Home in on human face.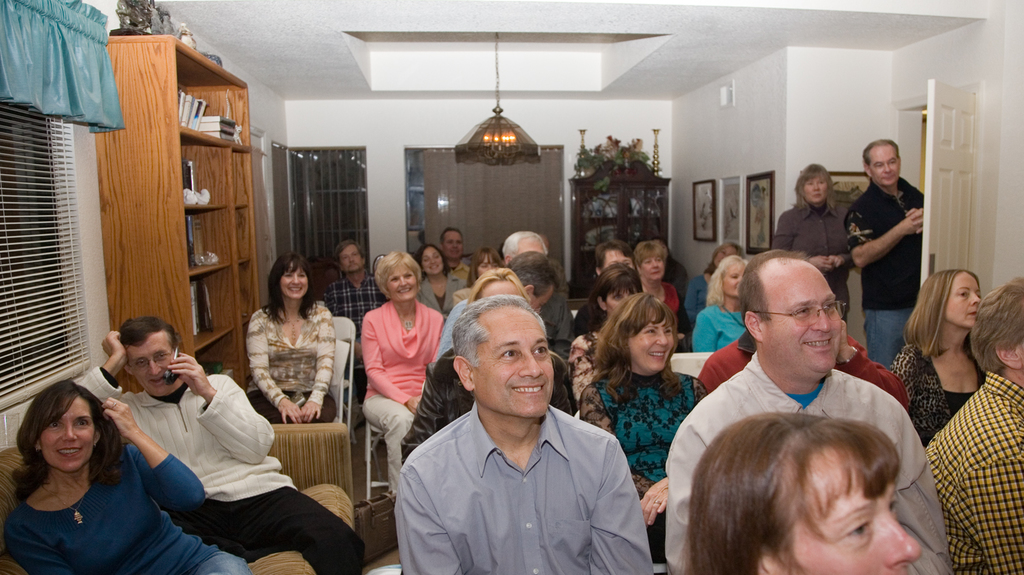
Homed in at x1=787, y1=452, x2=922, y2=574.
